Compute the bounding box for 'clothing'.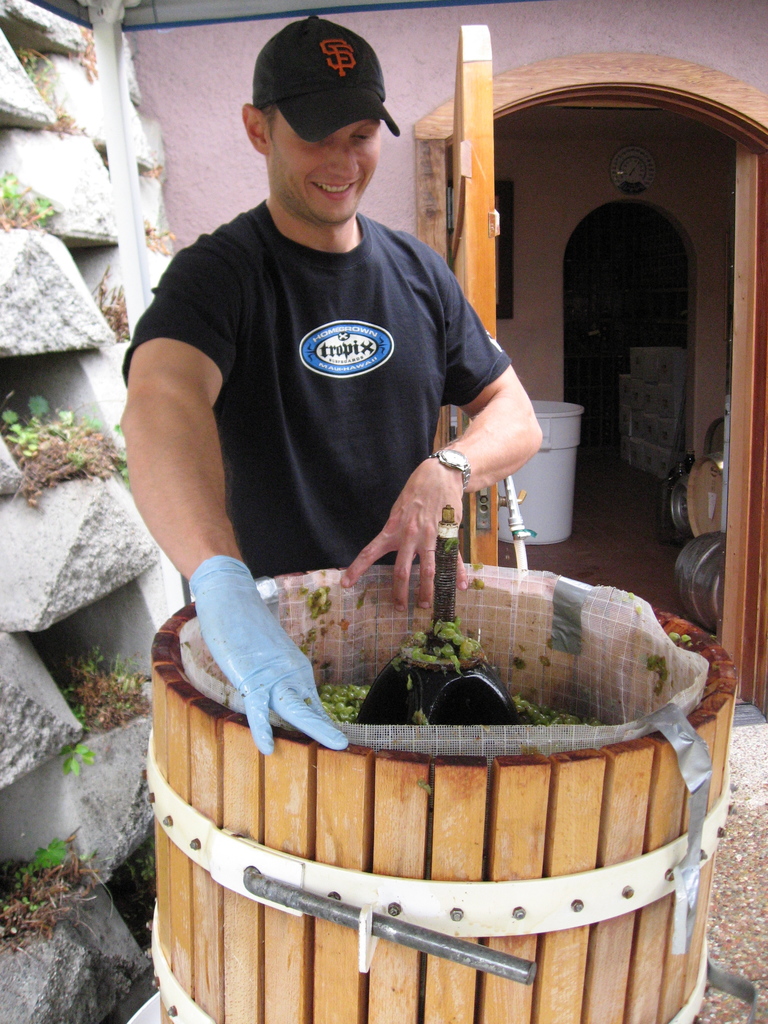
region(120, 200, 512, 574).
